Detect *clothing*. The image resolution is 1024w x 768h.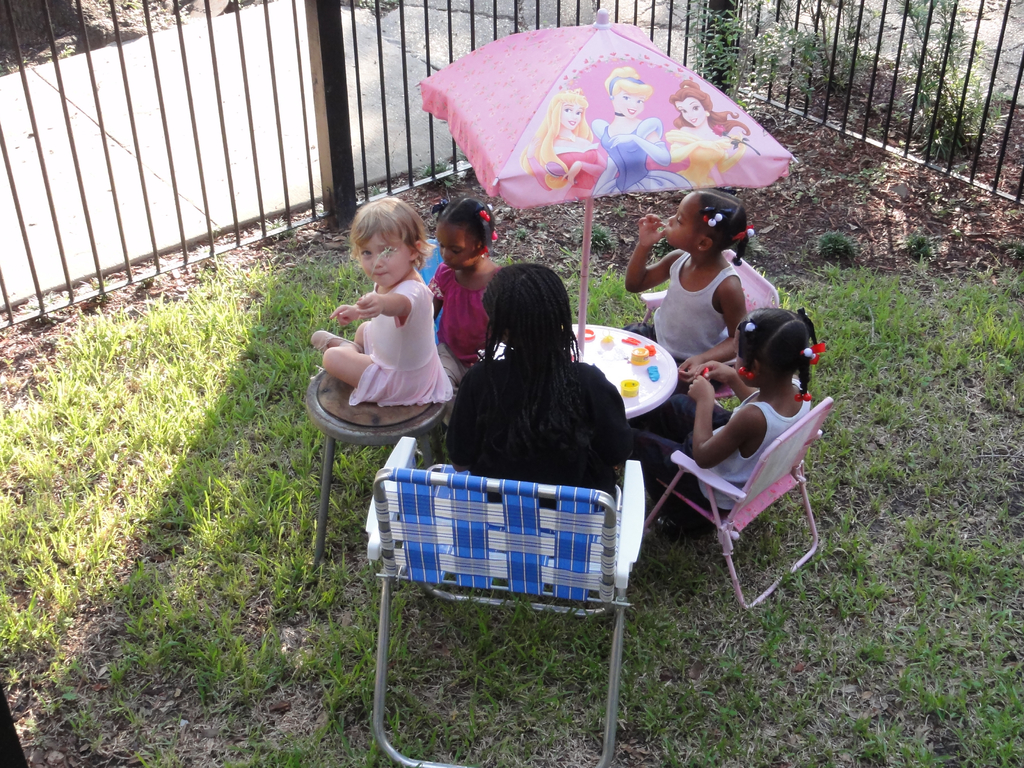
(618, 252, 742, 423).
